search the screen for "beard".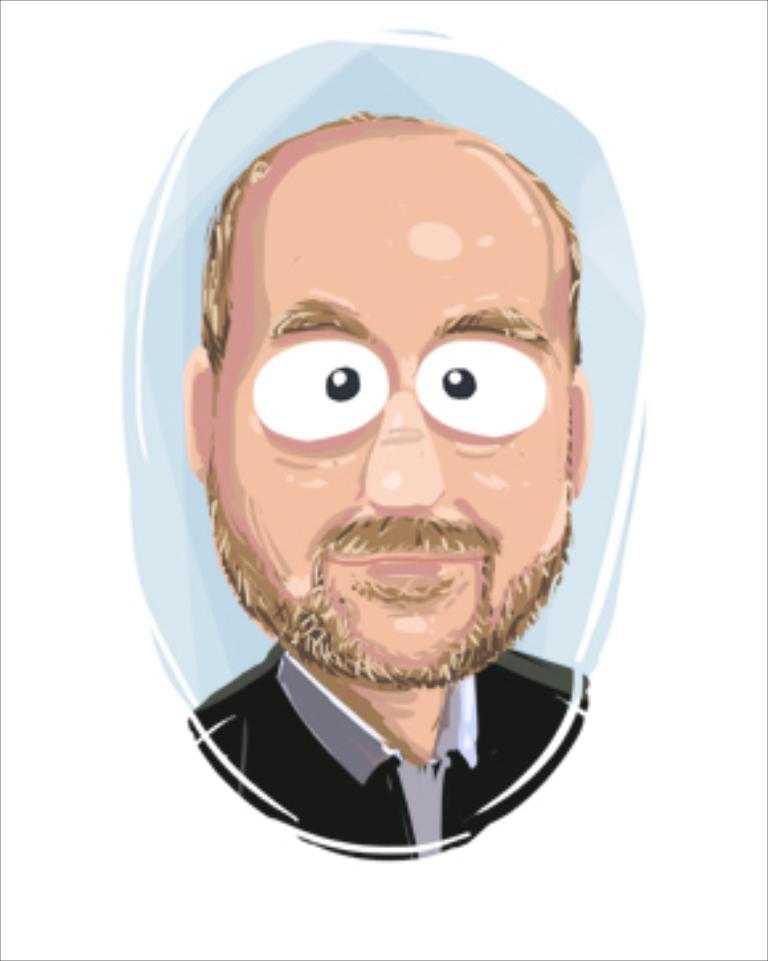
Found at crop(204, 458, 577, 688).
